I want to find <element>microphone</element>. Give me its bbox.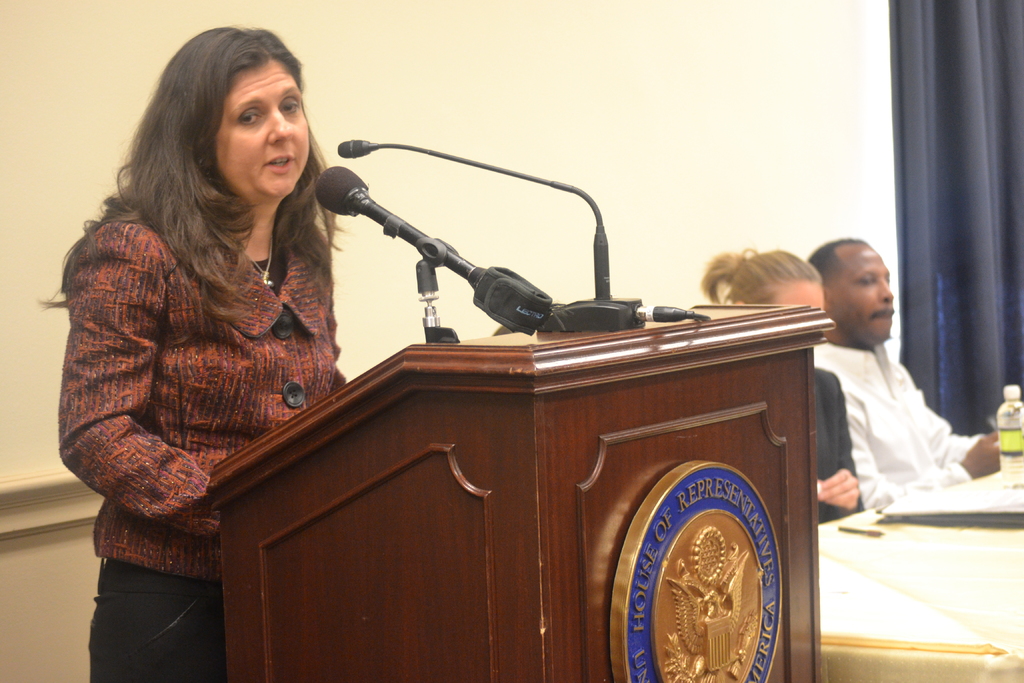
337/136/380/157.
